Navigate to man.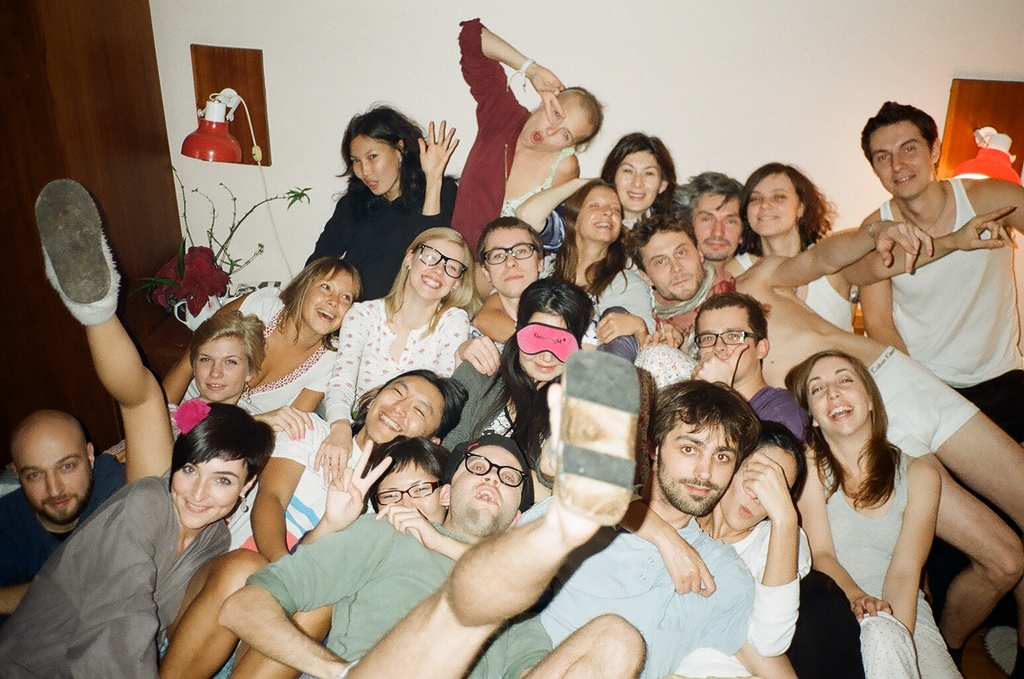
Navigation target: <region>682, 171, 765, 273</region>.
